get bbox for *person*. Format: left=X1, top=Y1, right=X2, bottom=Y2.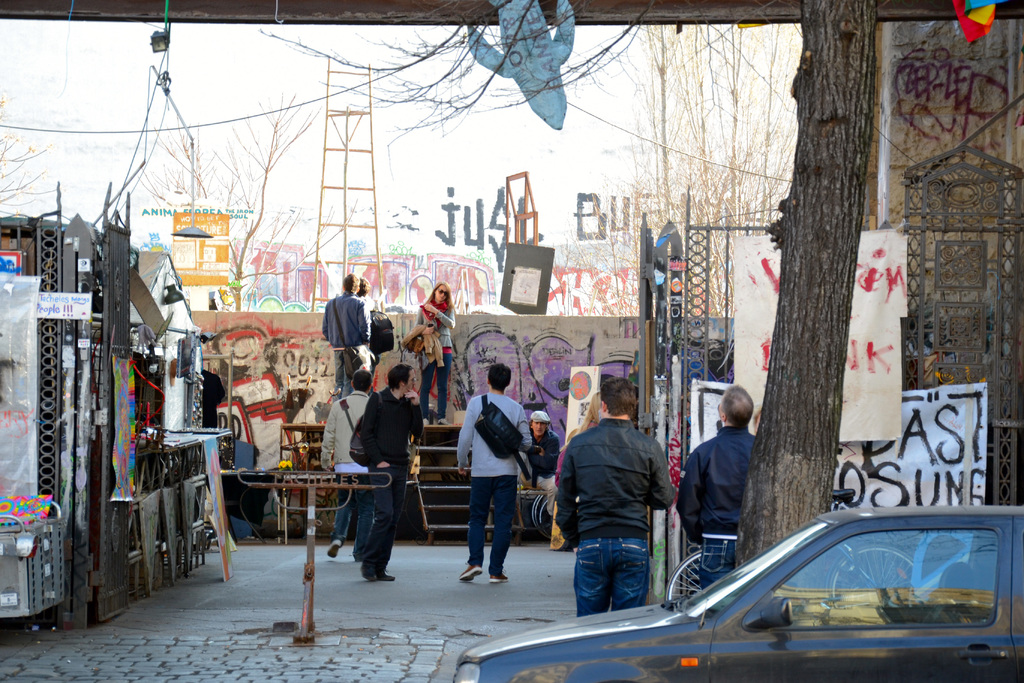
left=673, top=378, right=757, bottom=594.
